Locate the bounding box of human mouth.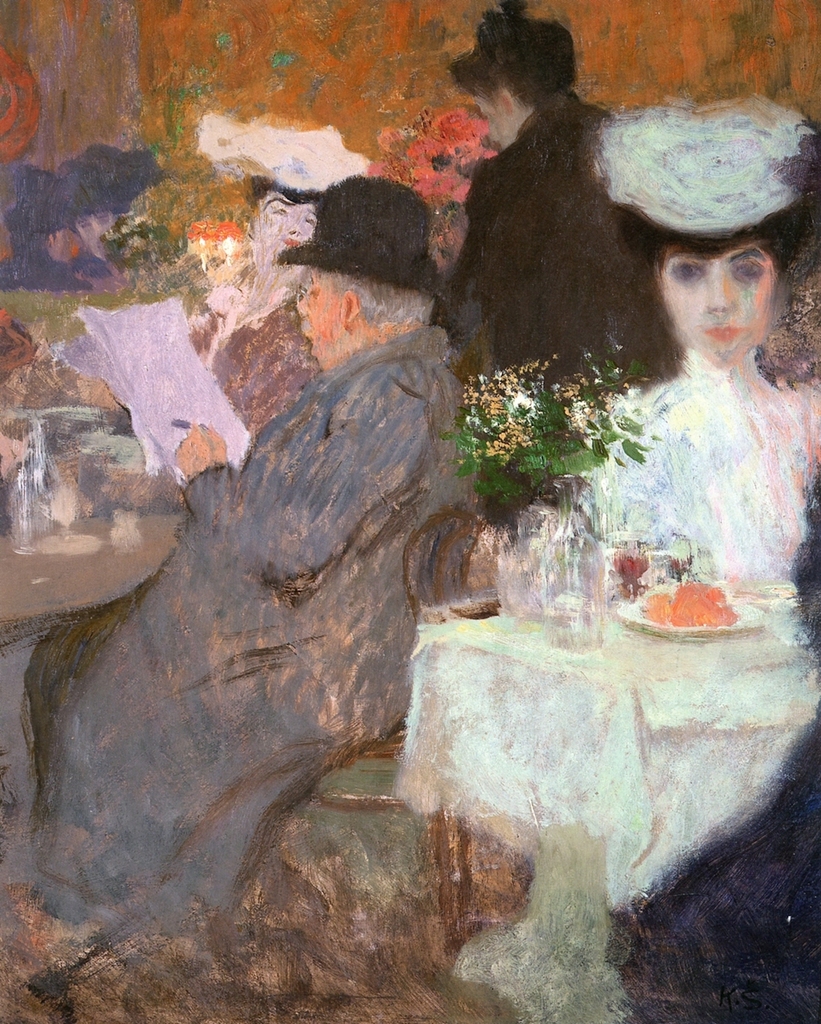
Bounding box: (705,314,742,348).
